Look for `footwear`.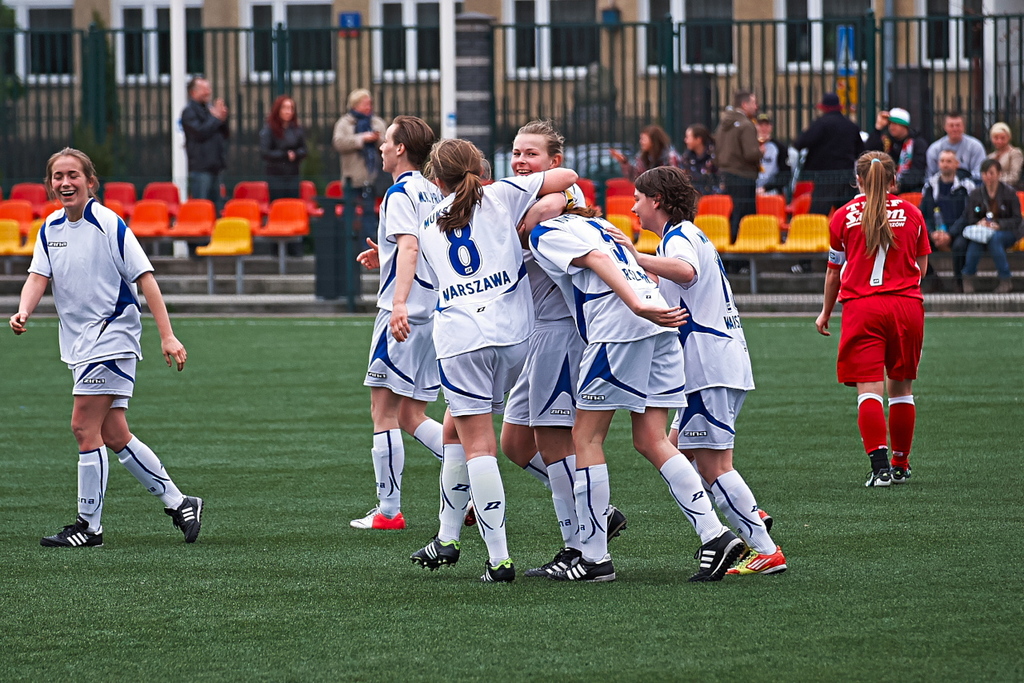
Found: 992:282:1017:297.
